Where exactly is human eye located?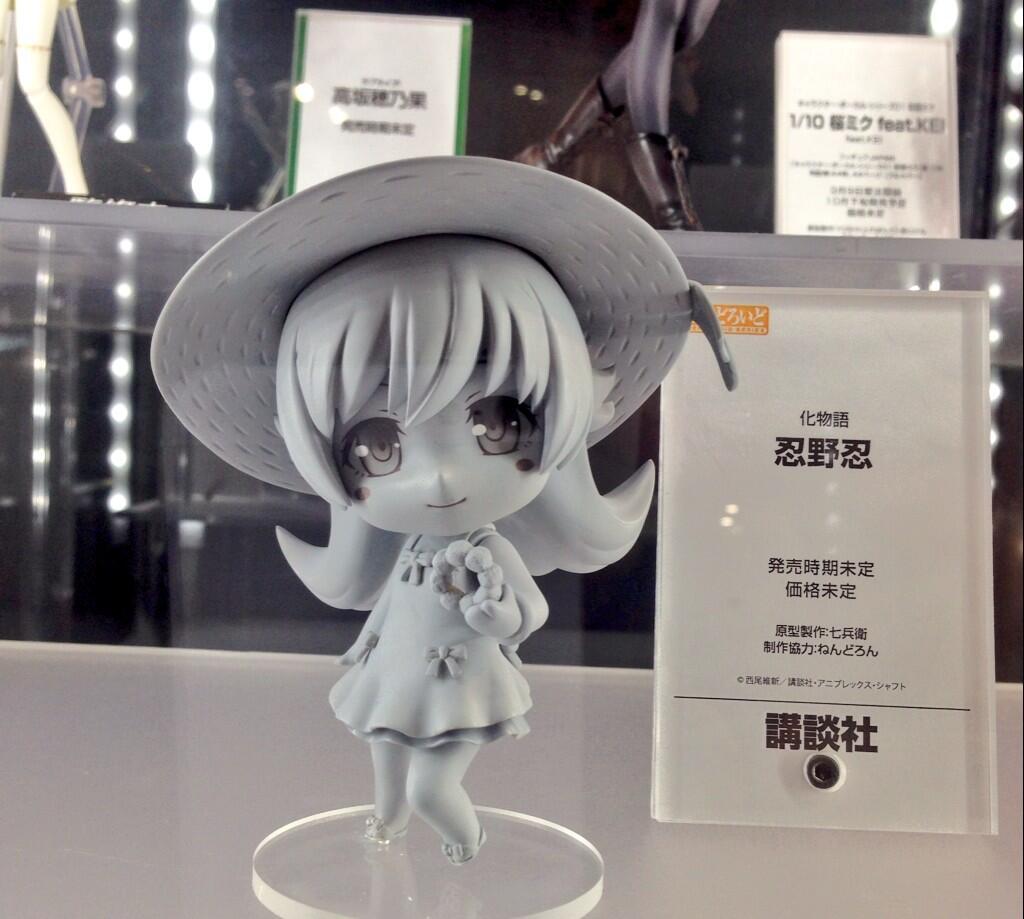
Its bounding box is <box>339,416,410,478</box>.
